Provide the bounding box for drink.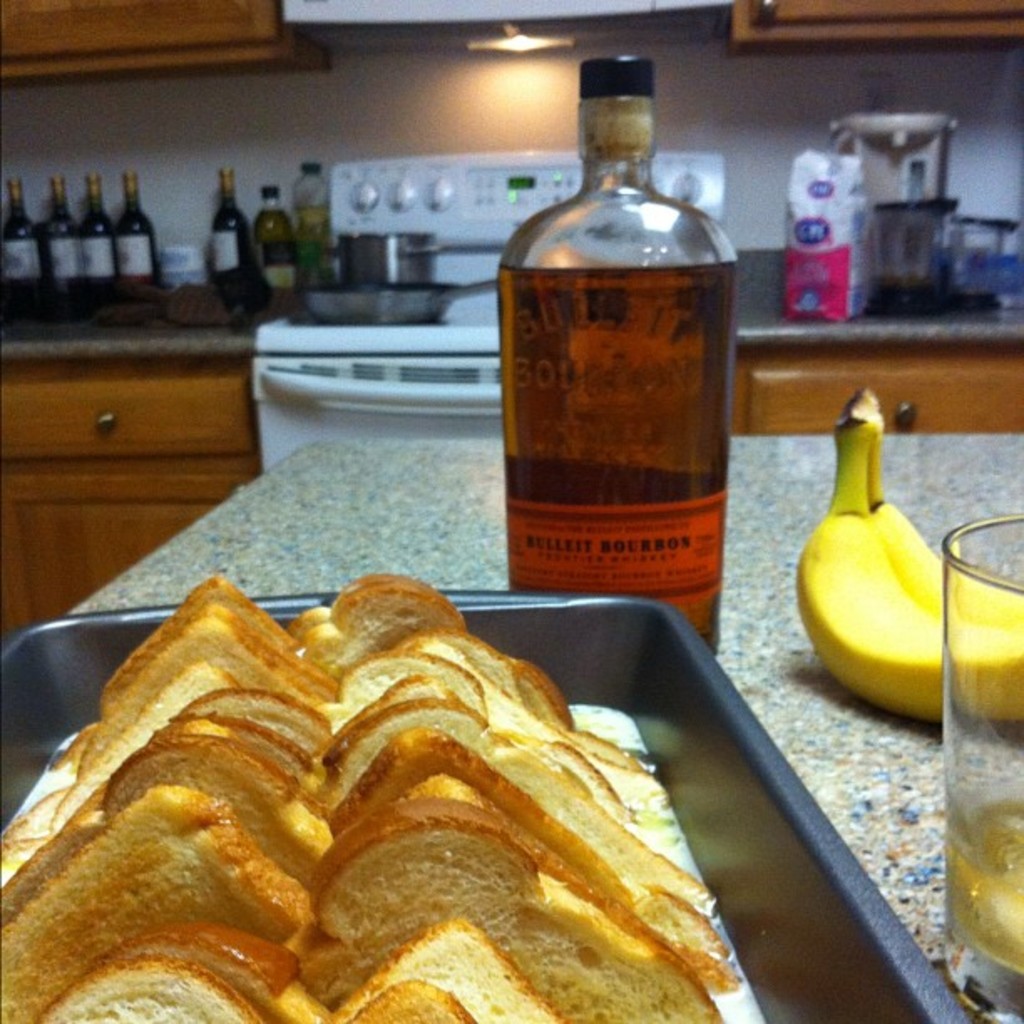
BBox(251, 204, 288, 281).
